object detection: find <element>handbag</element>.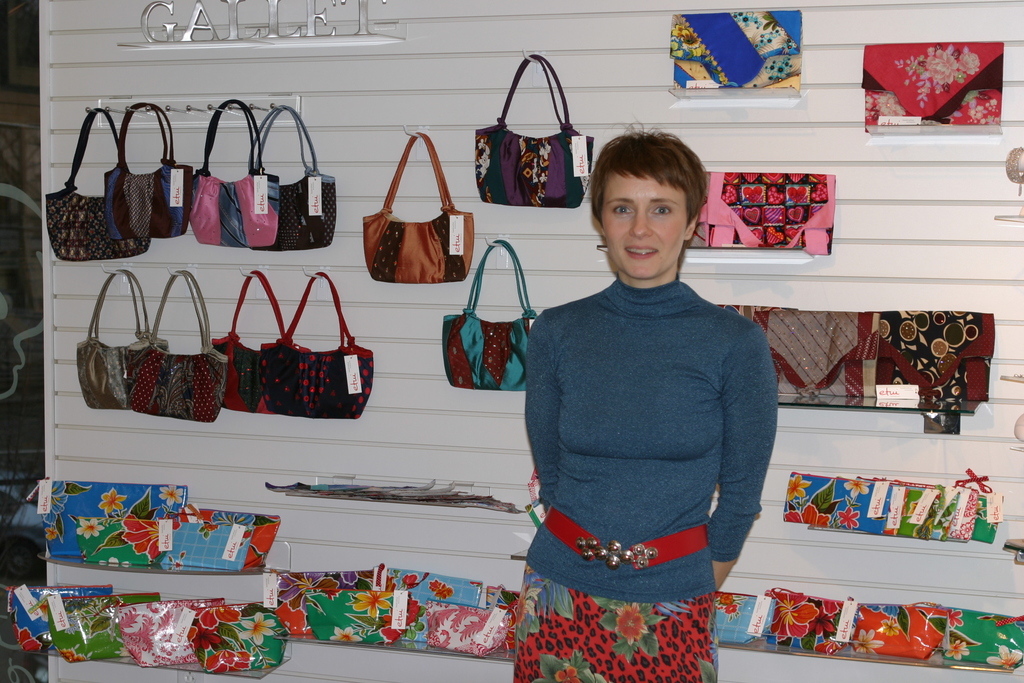
125,268,227,423.
